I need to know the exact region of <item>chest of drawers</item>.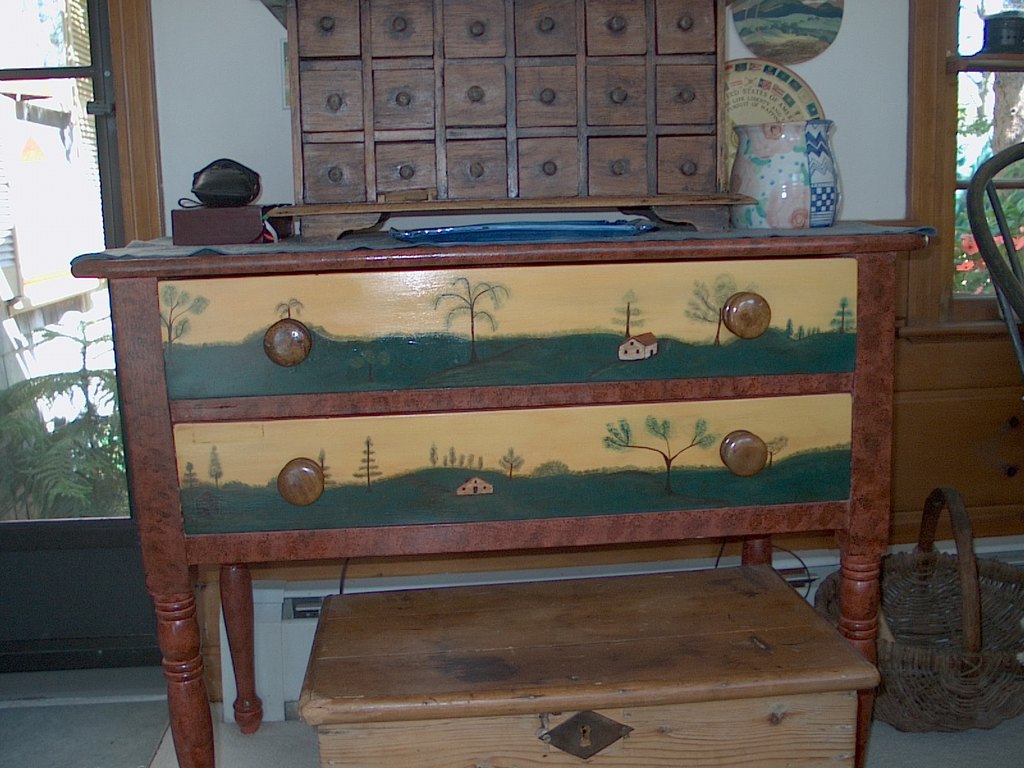
Region: [70,216,939,767].
